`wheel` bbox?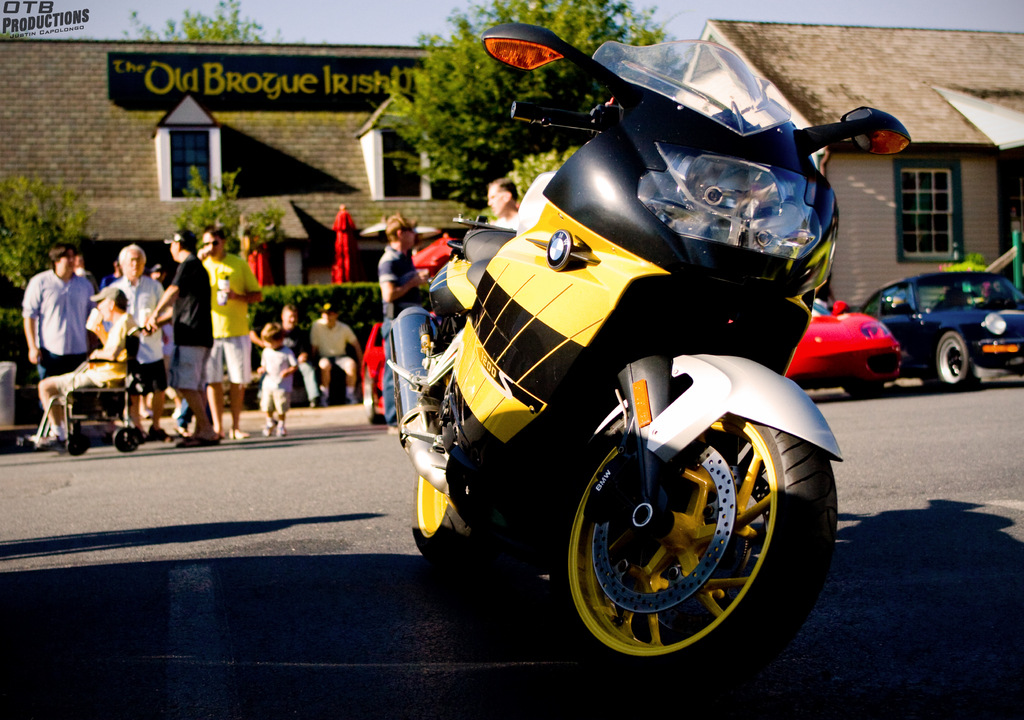
{"x1": 65, "y1": 433, "x2": 93, "y2": 457}
